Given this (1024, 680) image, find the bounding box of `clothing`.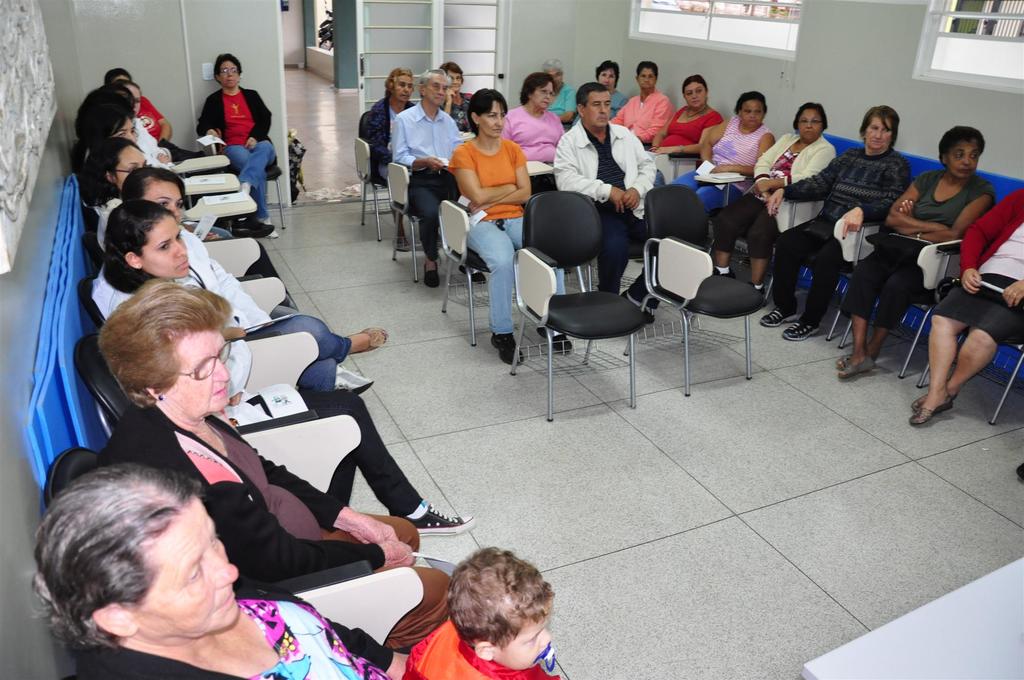
(611,91,632,124).
